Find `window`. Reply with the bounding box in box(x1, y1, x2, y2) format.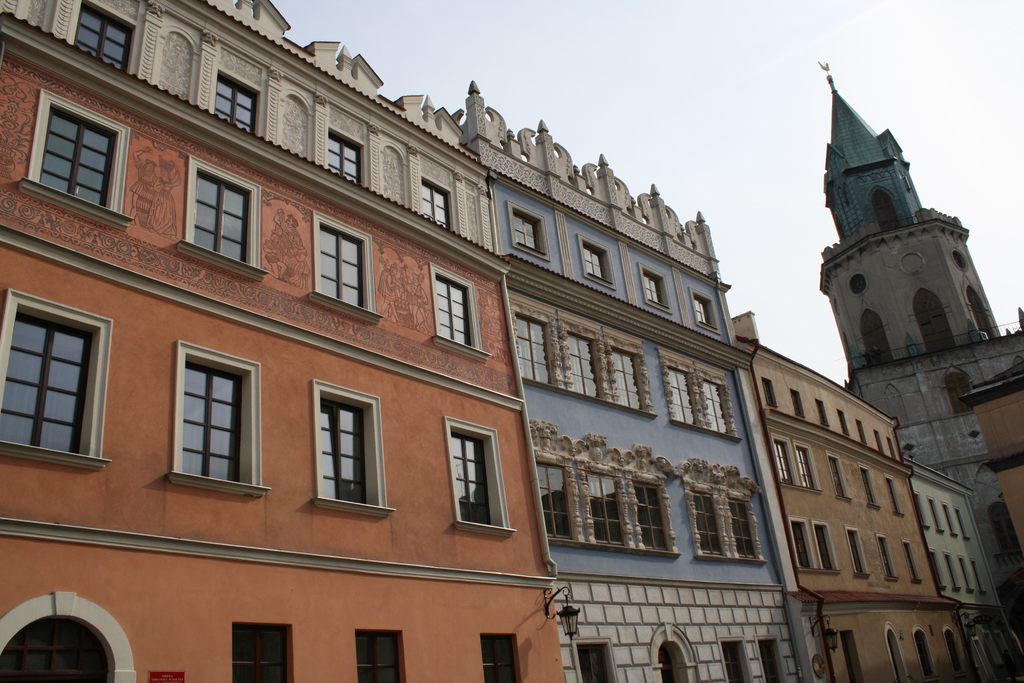
box(766, 432, 799, 488).
